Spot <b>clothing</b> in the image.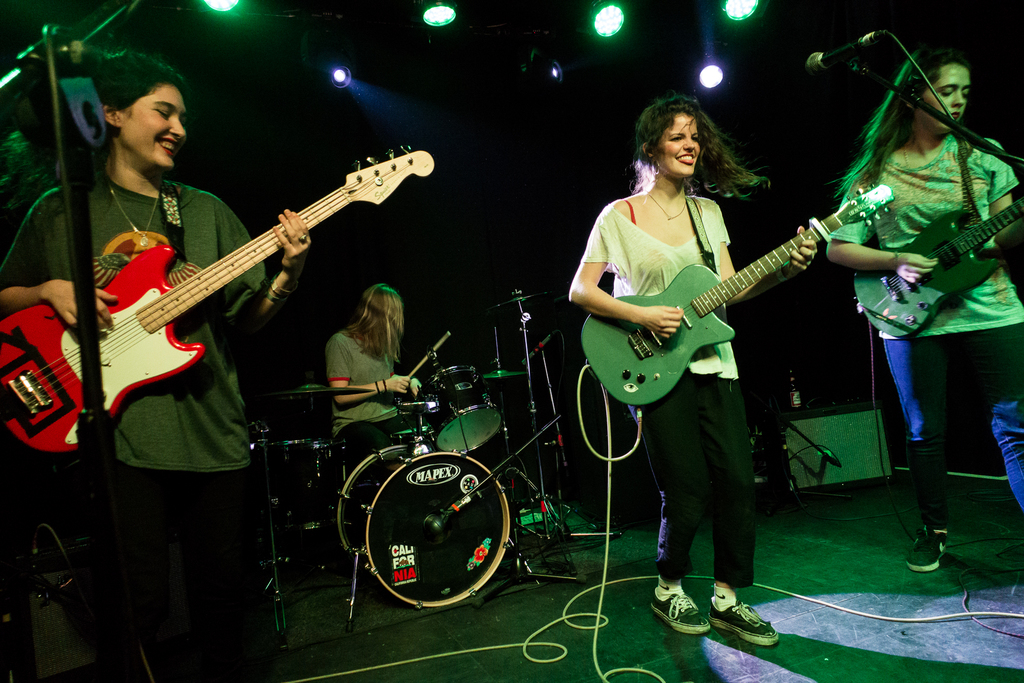
<b>clothing</b> found at (635,385,766,589).
